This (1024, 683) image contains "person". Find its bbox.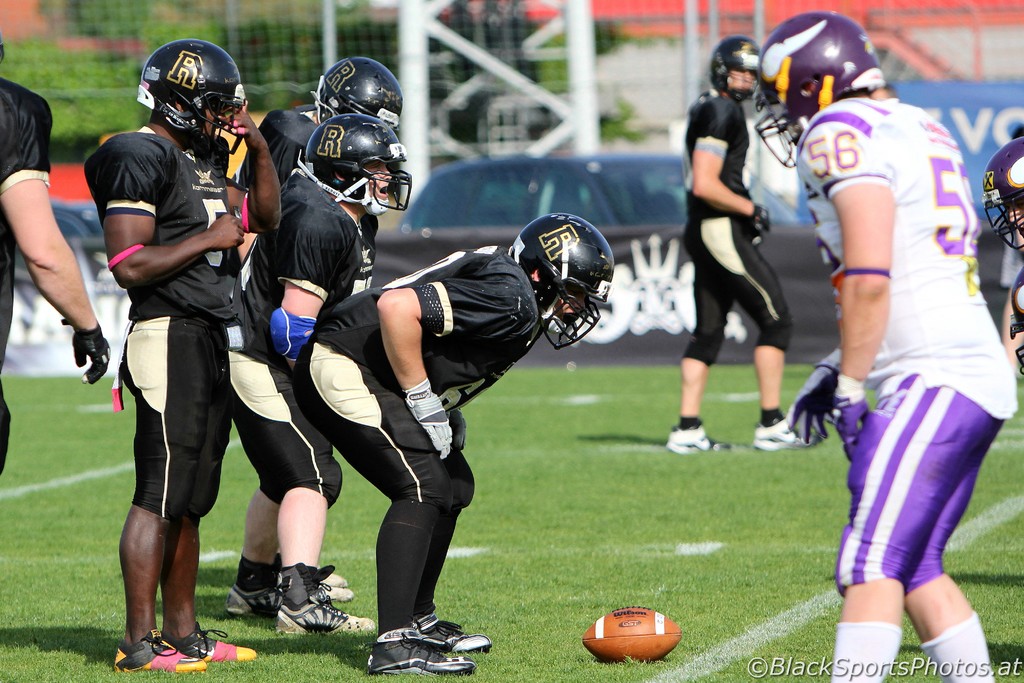
0/33/110/472.
